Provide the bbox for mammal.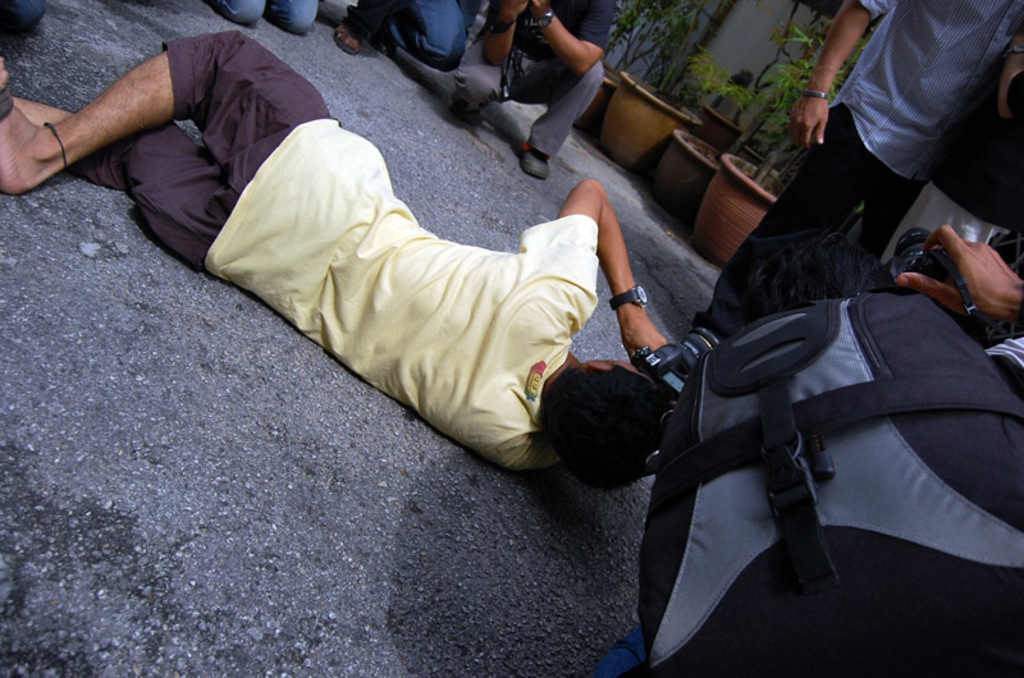
337/0/466/59.
